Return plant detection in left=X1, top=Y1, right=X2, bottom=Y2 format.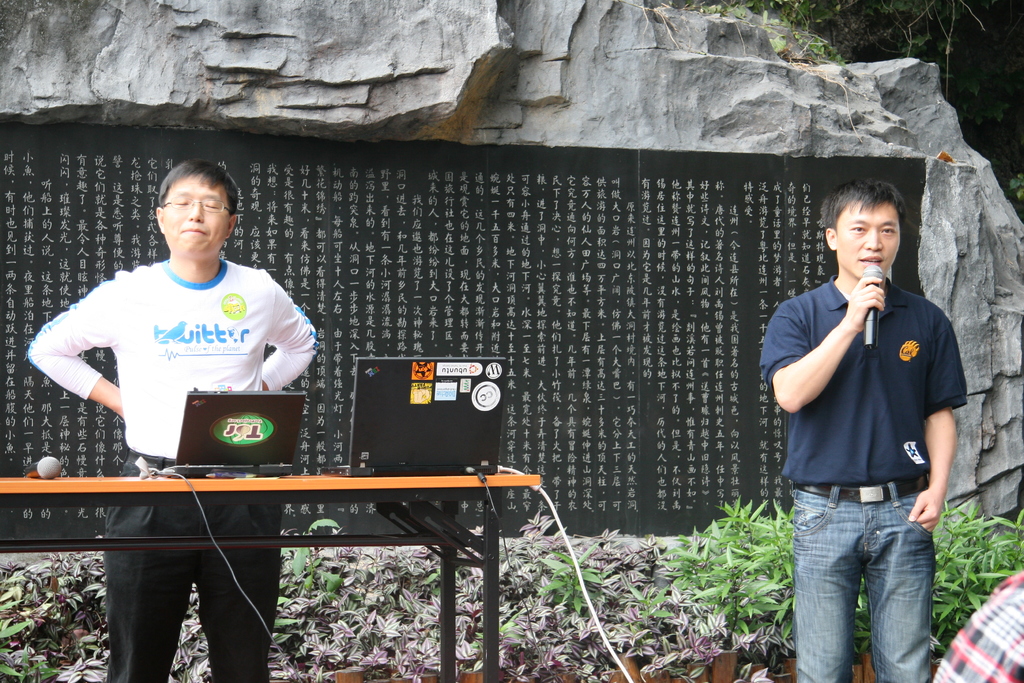
left=924, top=497, right=1023, bottom=648.
